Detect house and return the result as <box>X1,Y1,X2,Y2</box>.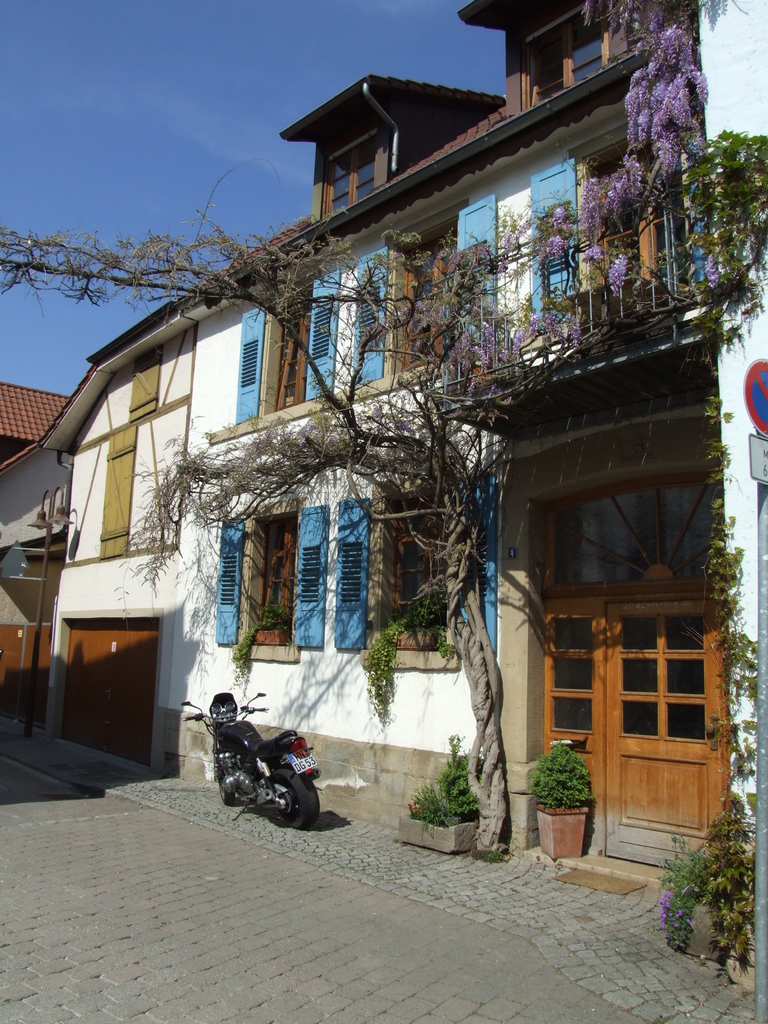
<box>38,0,767,890</box>.
